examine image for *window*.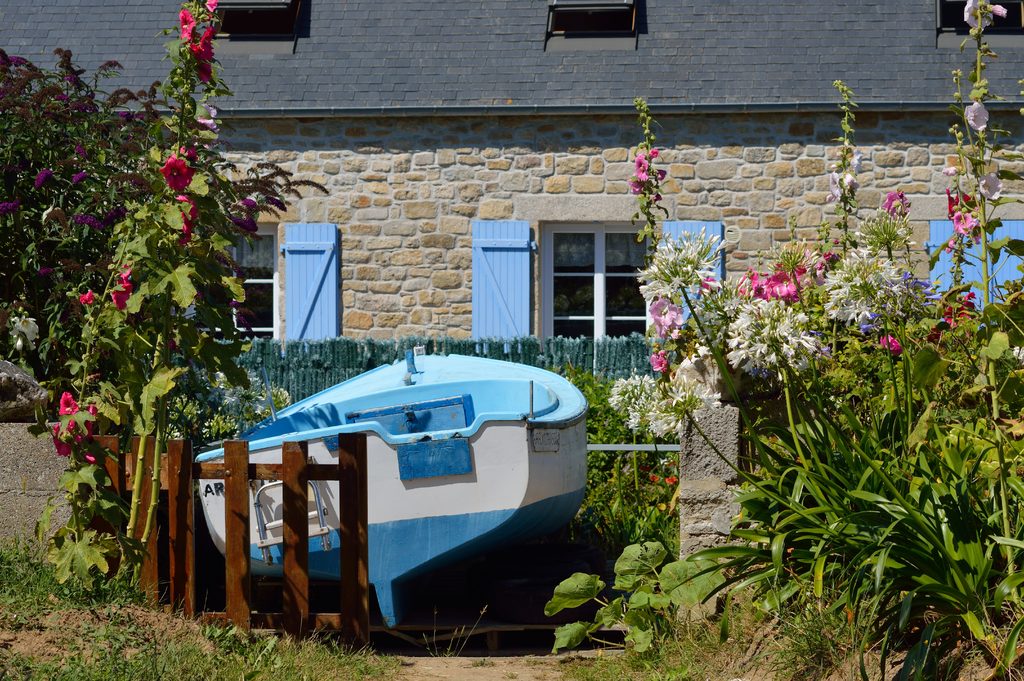
Examination result: bbox=[546, 224, 669, 380].
